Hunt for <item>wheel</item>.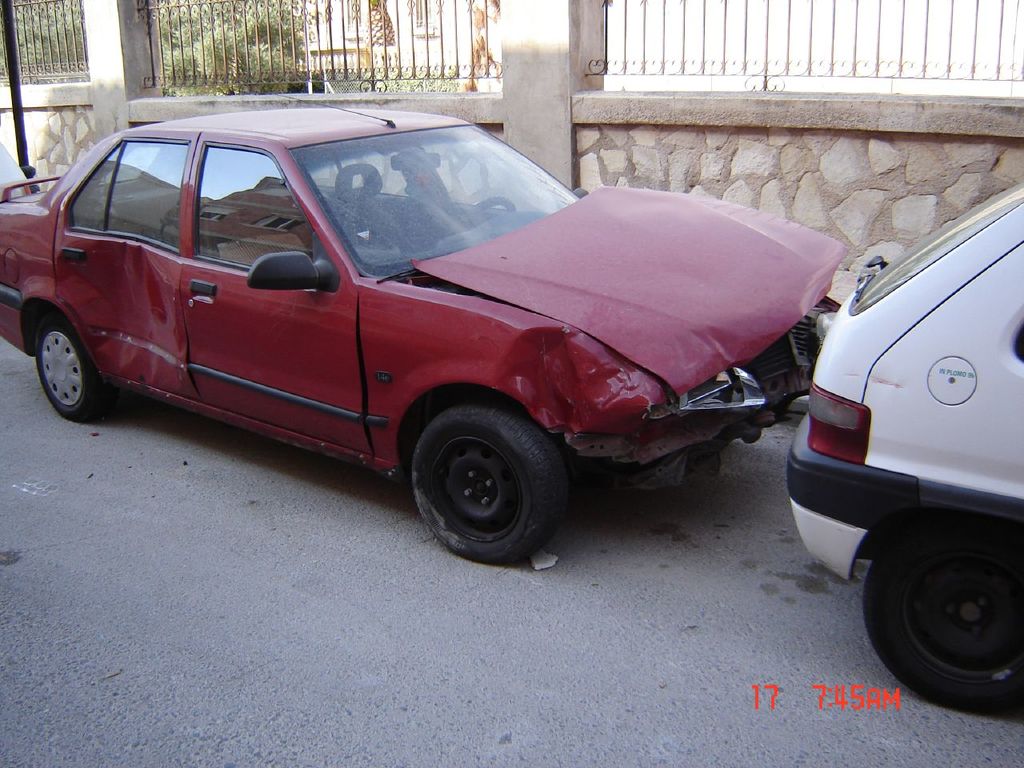
Hunted down at 448/198/514/232.
